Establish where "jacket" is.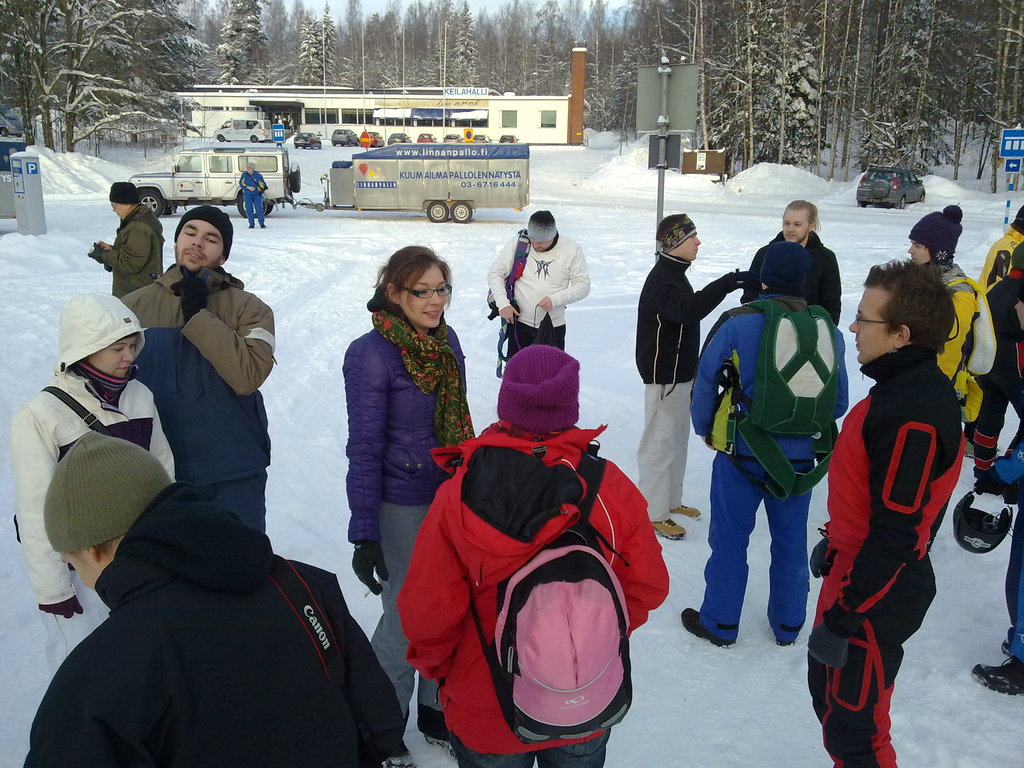
Established at [342,324,473,547].
